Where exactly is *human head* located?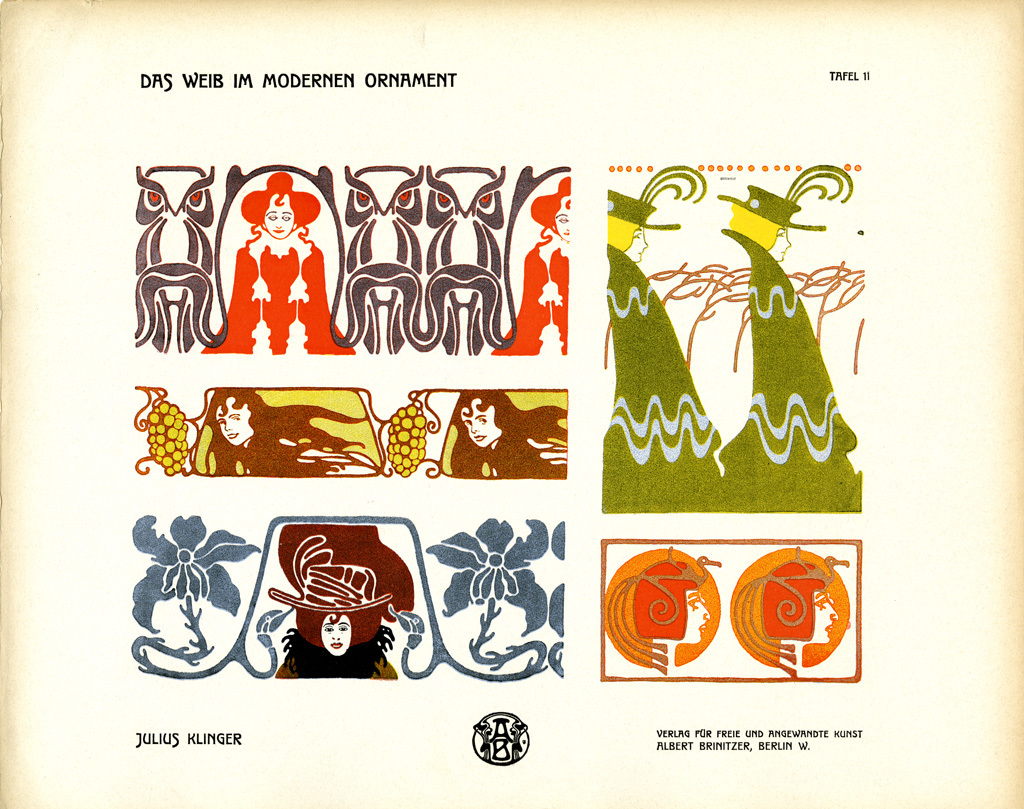
Its bounding box is [left=243, top=173, right=317, bottom=234].
